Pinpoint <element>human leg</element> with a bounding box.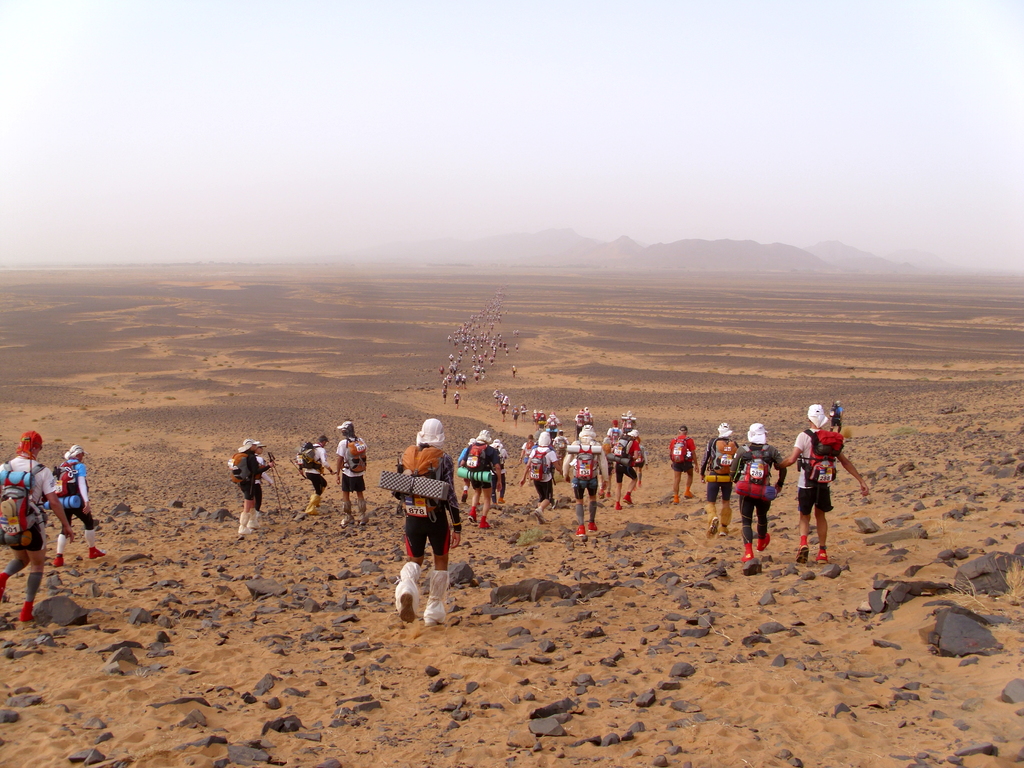
<bbox>307, 471, 327, 516</bbox>.
